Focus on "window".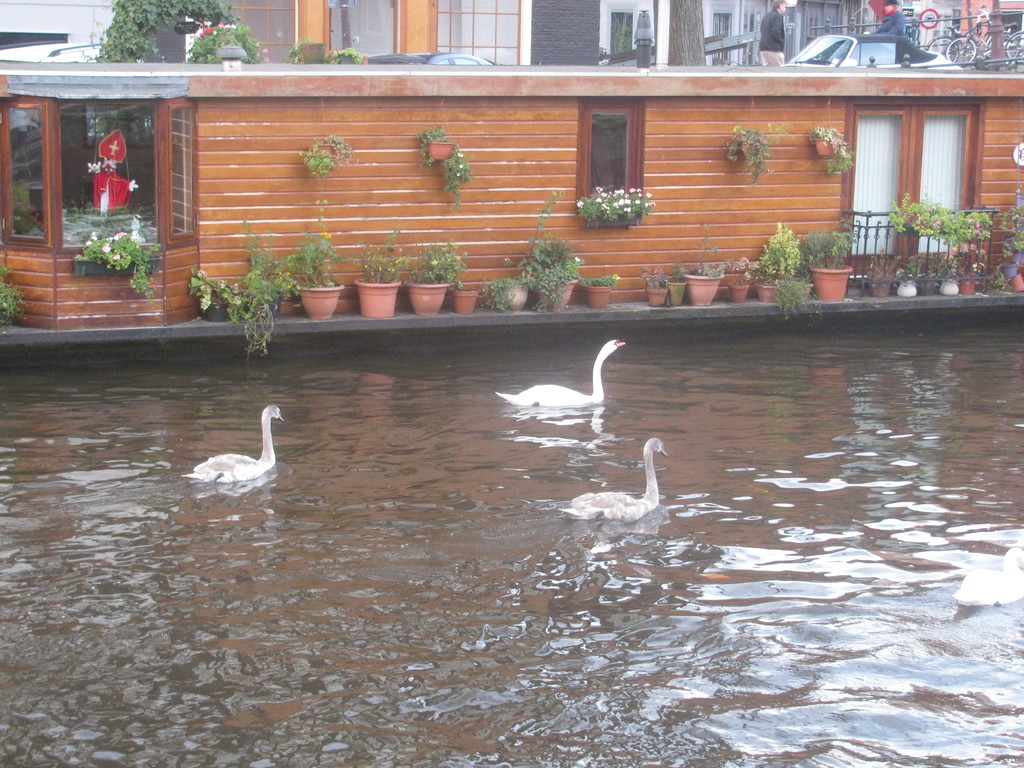
Focused at <box>578,100,646,221</box>.
